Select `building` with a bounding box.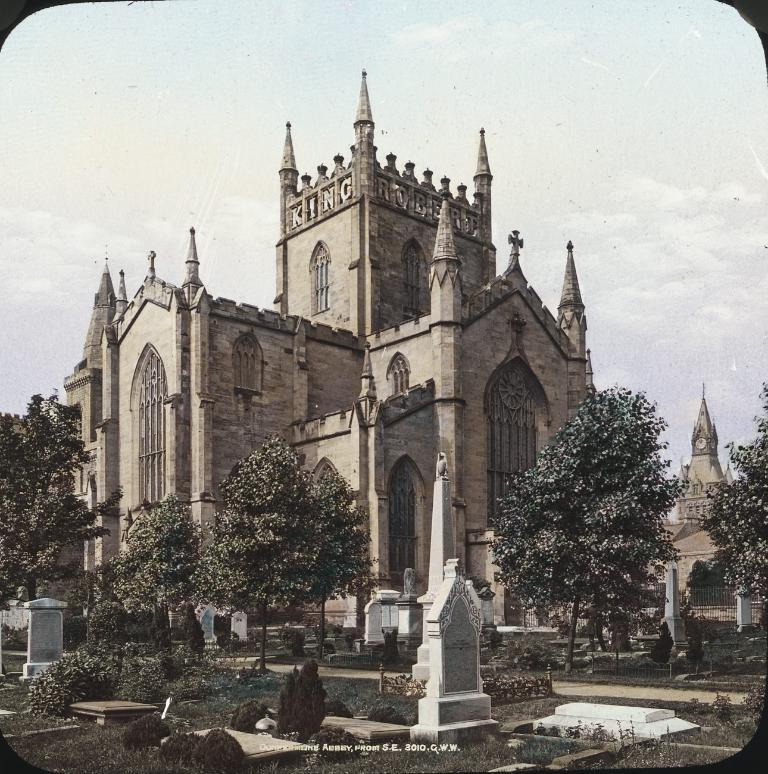
56/77/596/648.
